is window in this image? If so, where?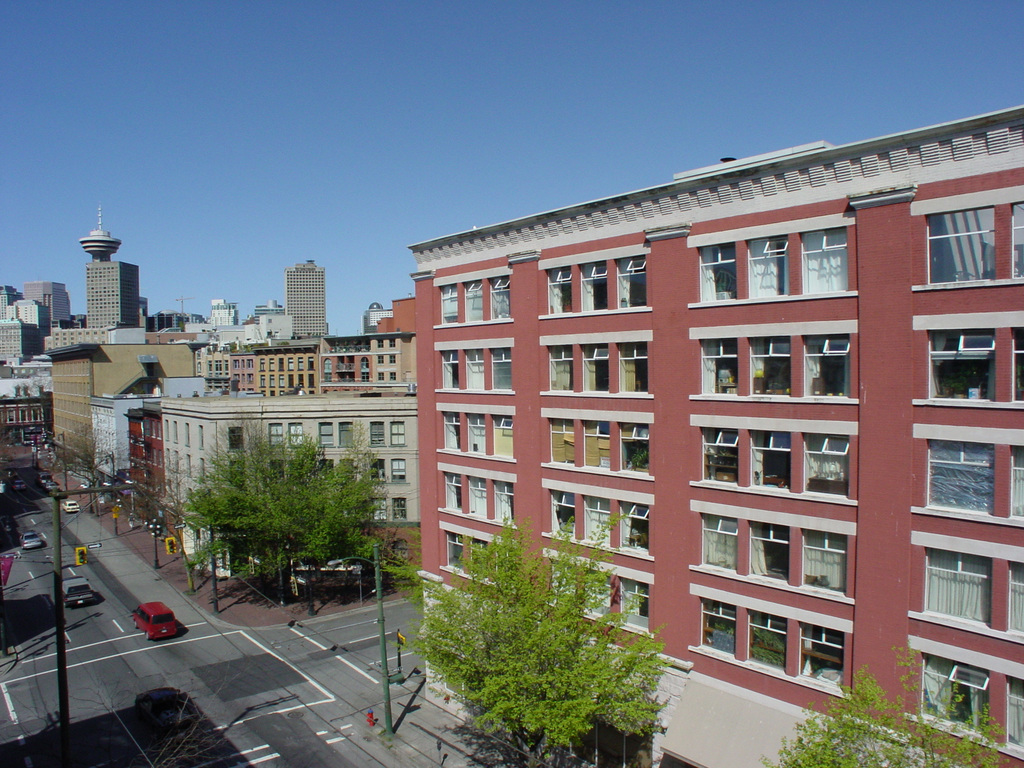
Yes, at 449/276/500/316.
